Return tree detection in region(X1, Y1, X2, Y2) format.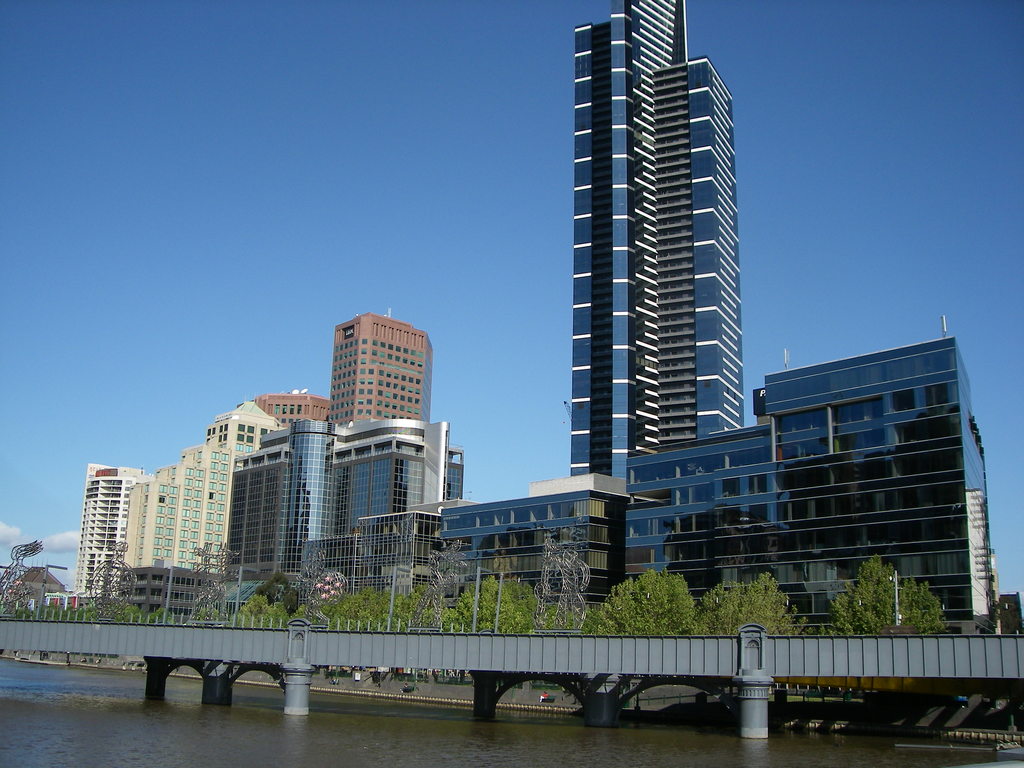
region(145, 600, 182, 627).
